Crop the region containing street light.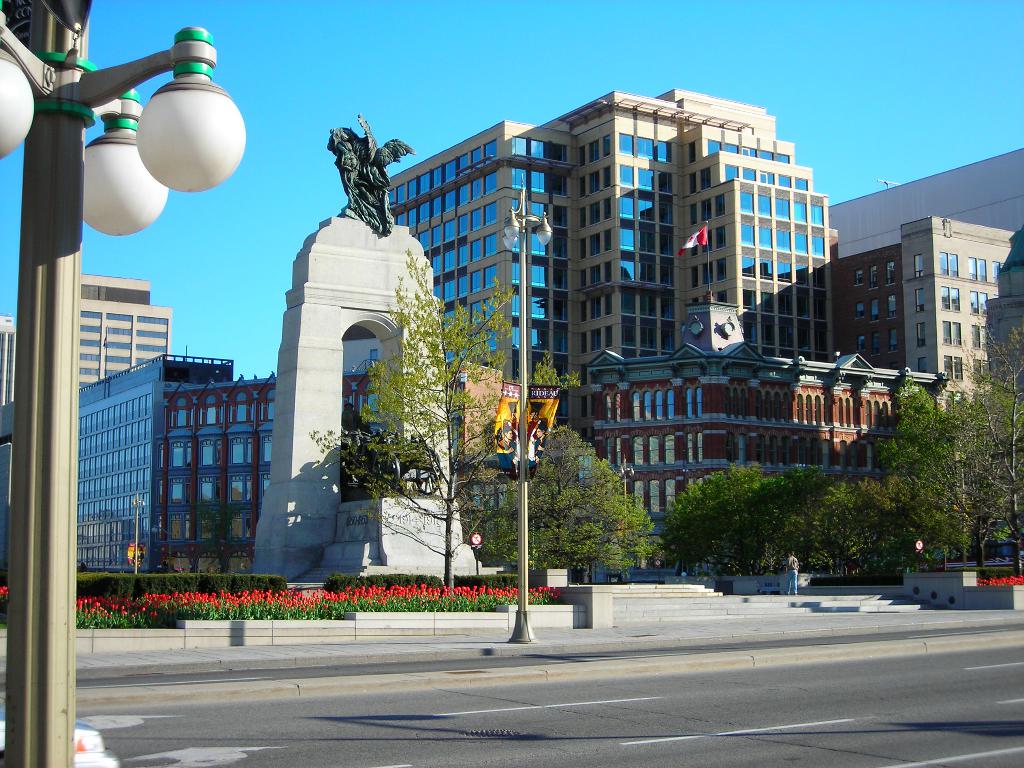
Crop region: 493,176,552,647.
